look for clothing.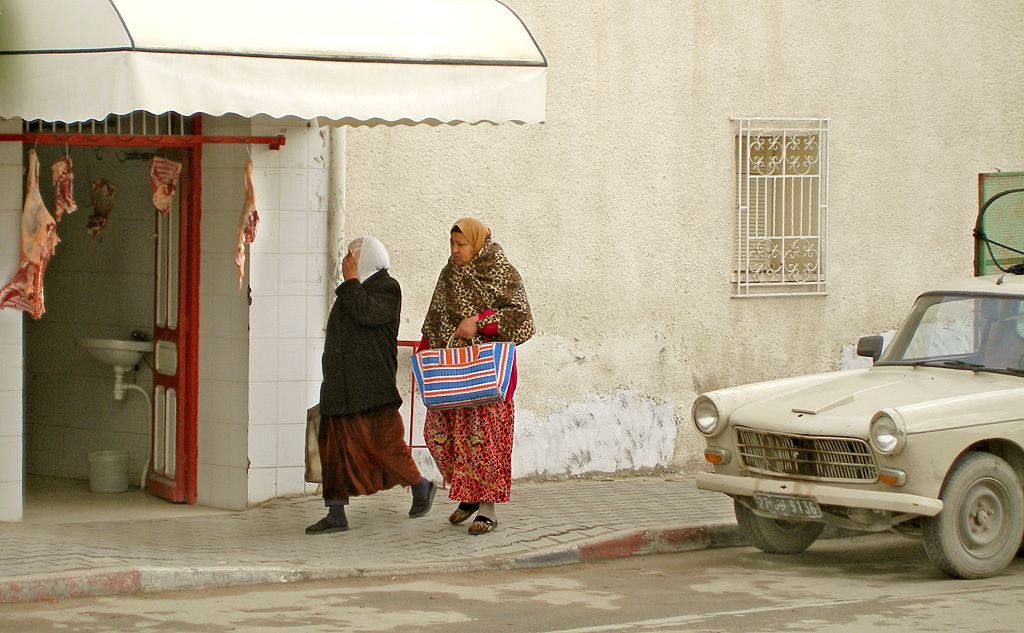
Found: (316, 262, 419, 511).
